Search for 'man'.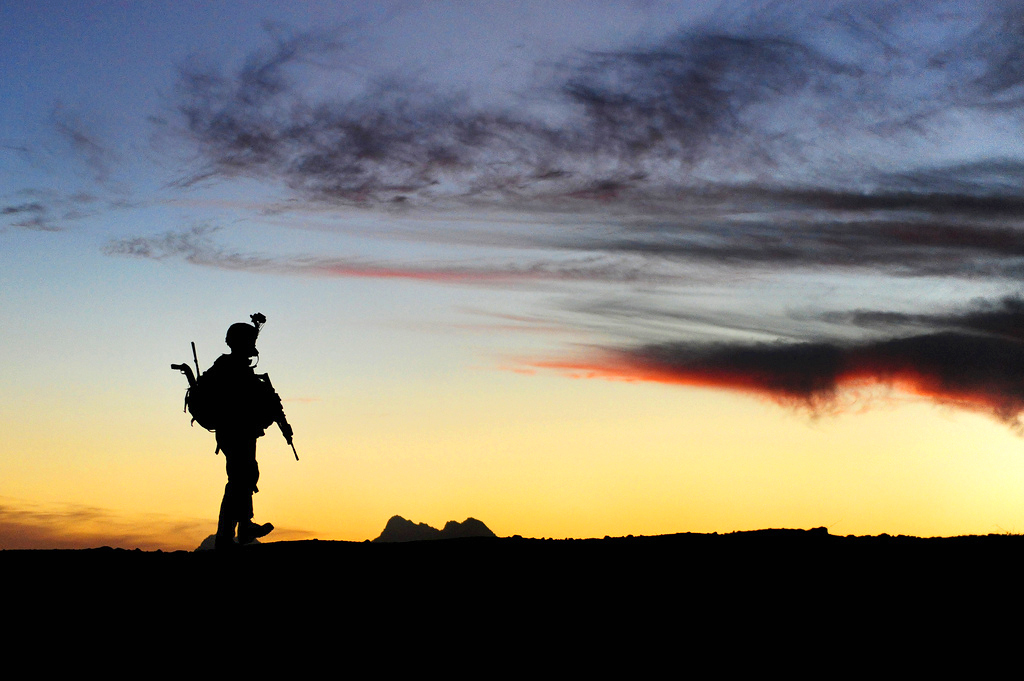
Found at <bbox>198, 324, 291, 551</bbox>.
